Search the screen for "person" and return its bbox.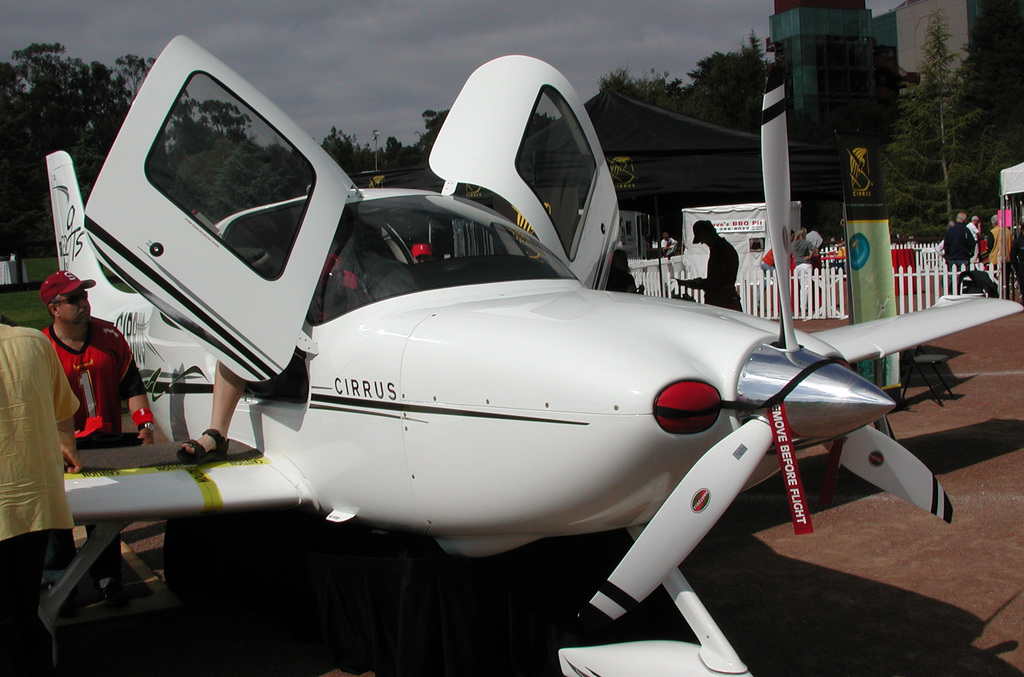
Found: rect(676, 220, 748, 307).
